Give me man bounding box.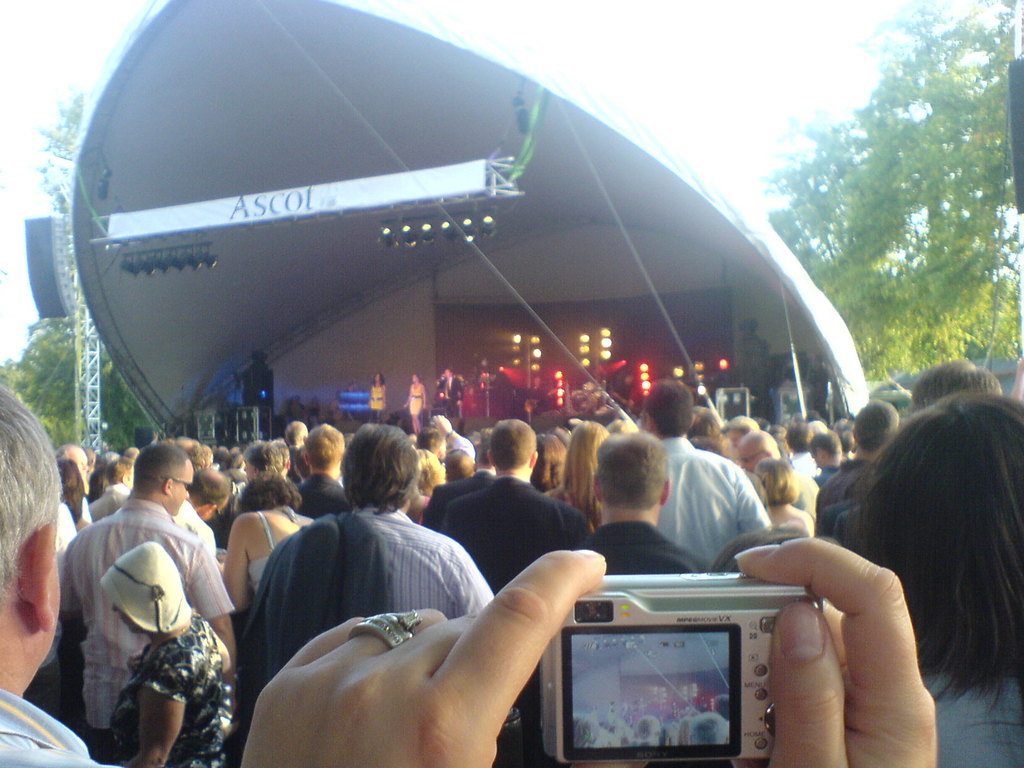
x1=53 y1=446 x2=82 y2=490.
